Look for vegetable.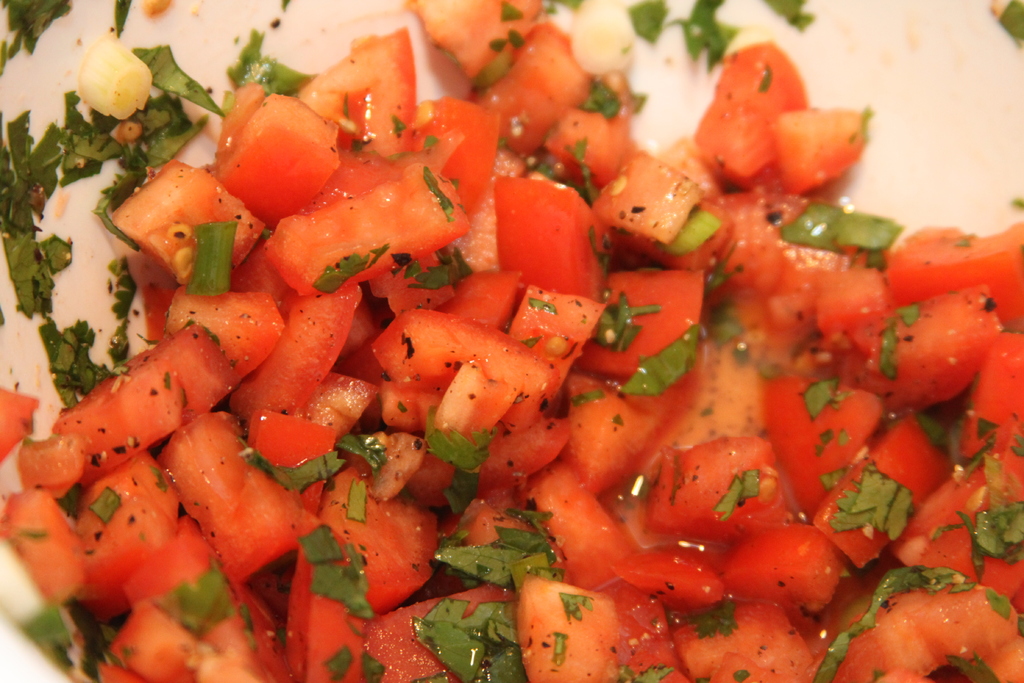
Found: rect(864, 554, 1004, 682).
